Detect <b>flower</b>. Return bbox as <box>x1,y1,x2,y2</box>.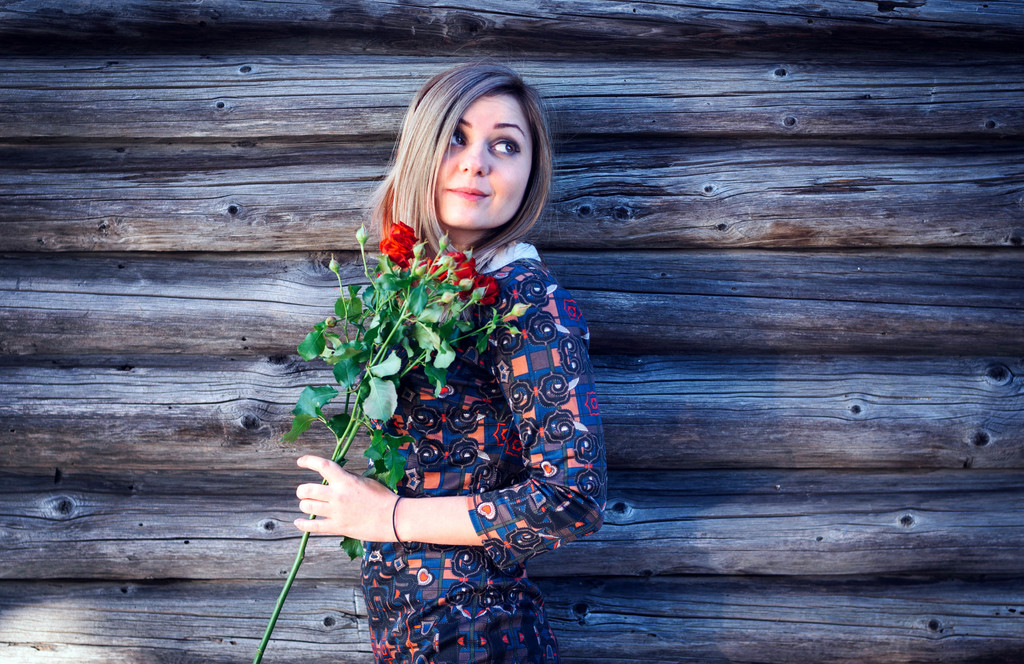
<box>438,381,449,395</box>.
